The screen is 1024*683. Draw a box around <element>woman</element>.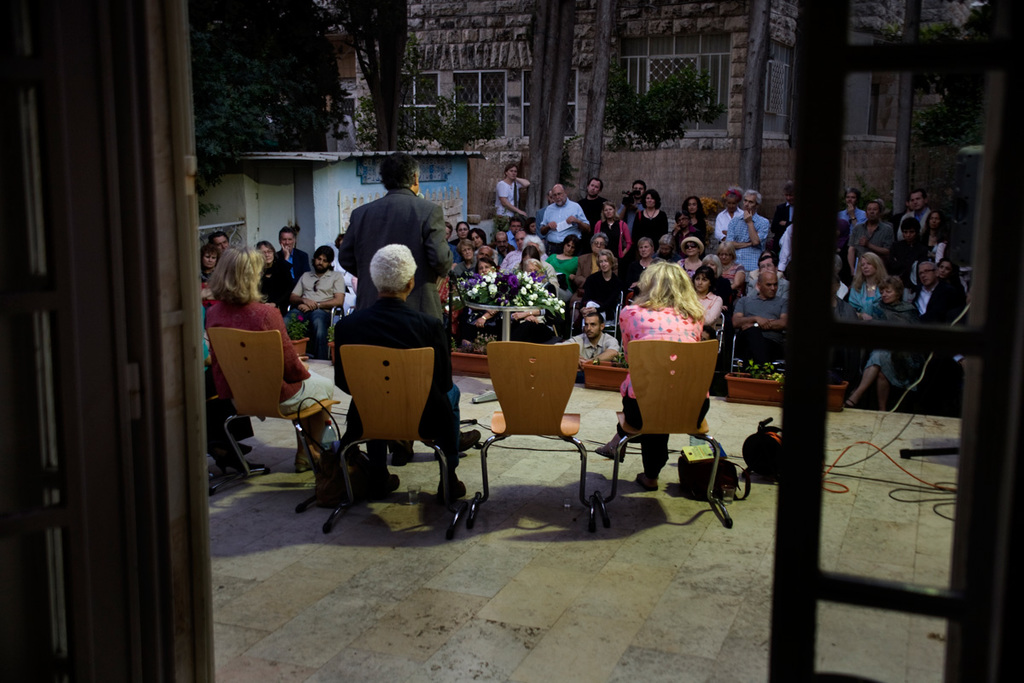
(541,231,590,282).
